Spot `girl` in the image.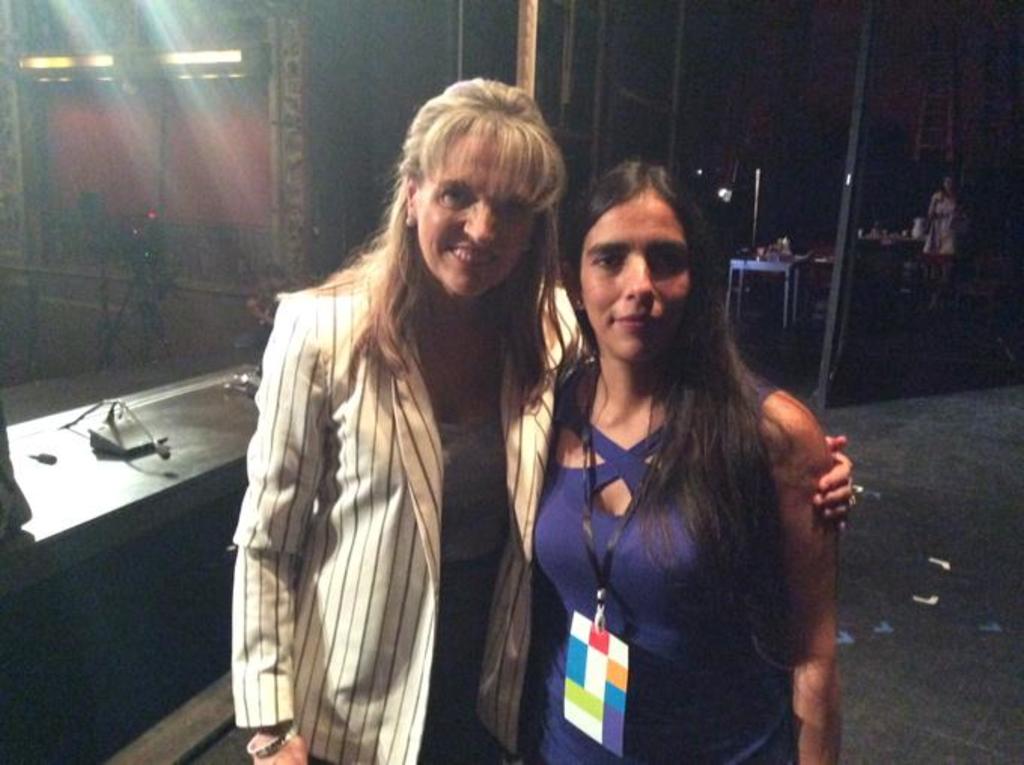
`girl` found at (x1=532, y1=158, x2=842, y2=763).
